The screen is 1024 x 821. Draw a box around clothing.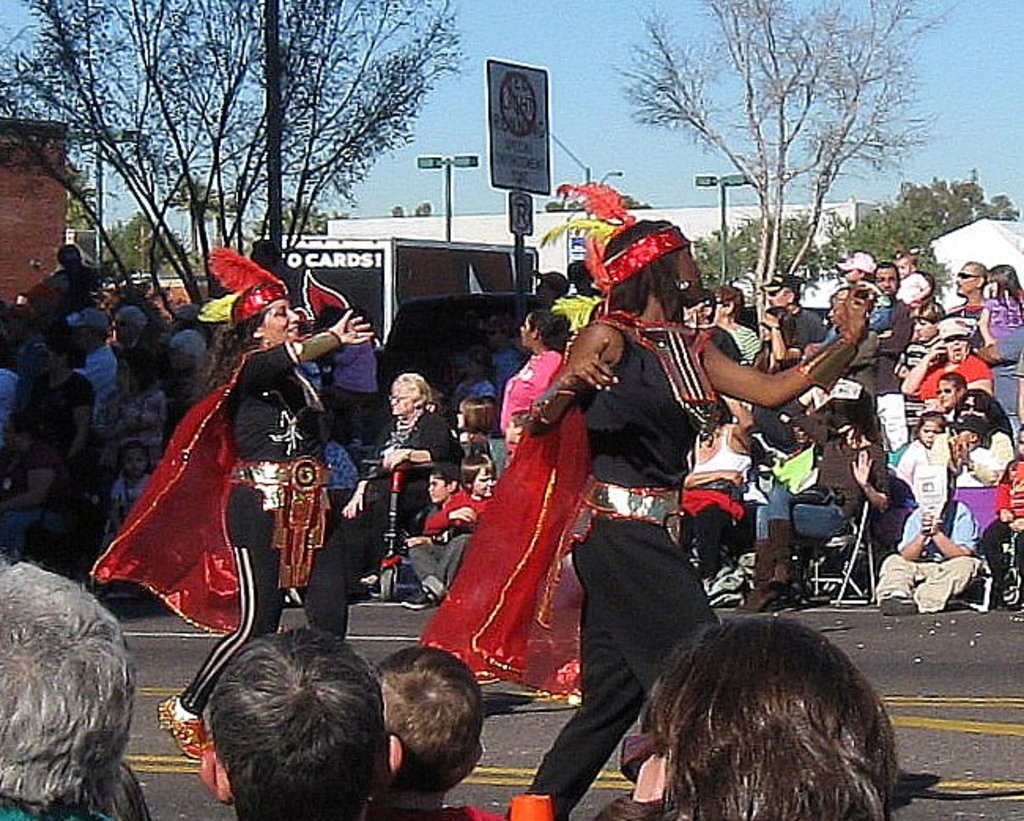
<region>79, 325, 331, 714</region>.
